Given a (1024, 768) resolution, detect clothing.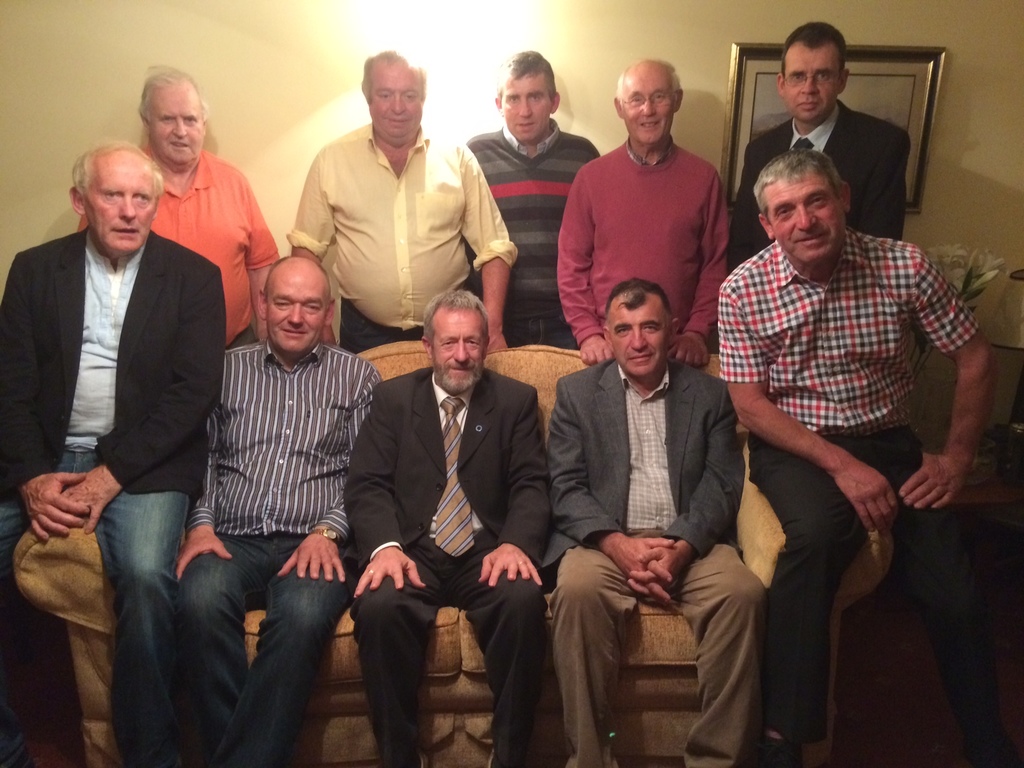
355:359:556:767.
